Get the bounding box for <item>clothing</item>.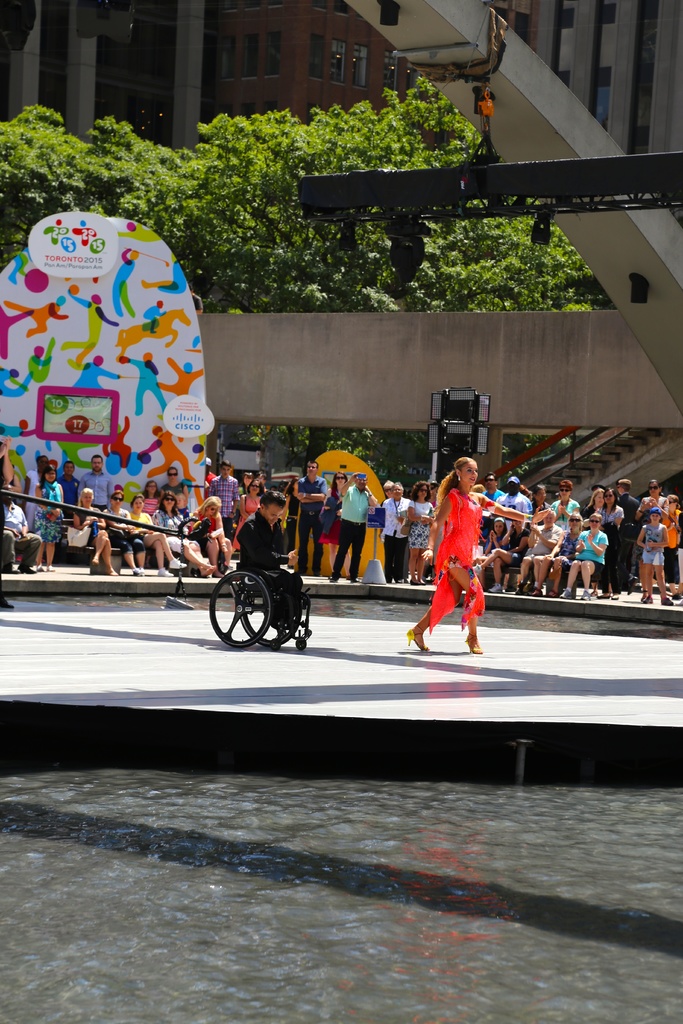
box(662, 509, 682, 584).
